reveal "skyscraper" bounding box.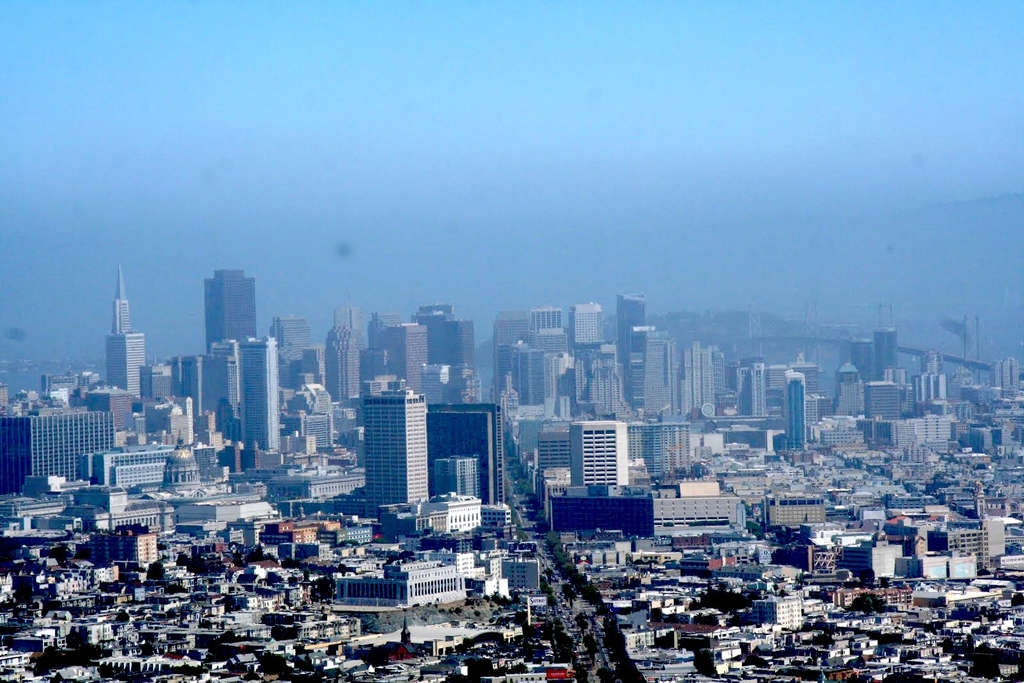
Revealed: crop(589, 346, 630, 419).
